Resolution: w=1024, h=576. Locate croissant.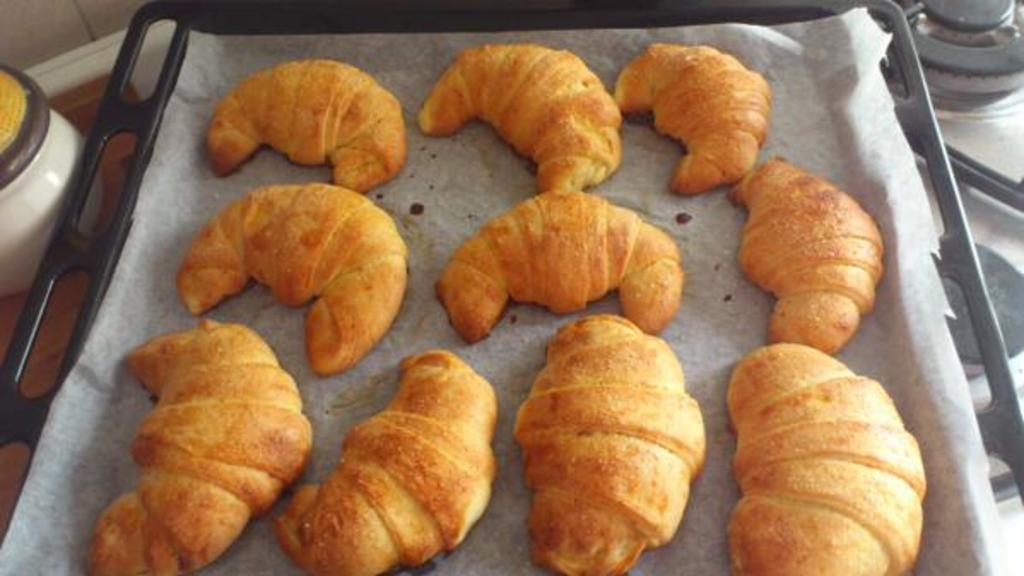
508,308,706,574.
